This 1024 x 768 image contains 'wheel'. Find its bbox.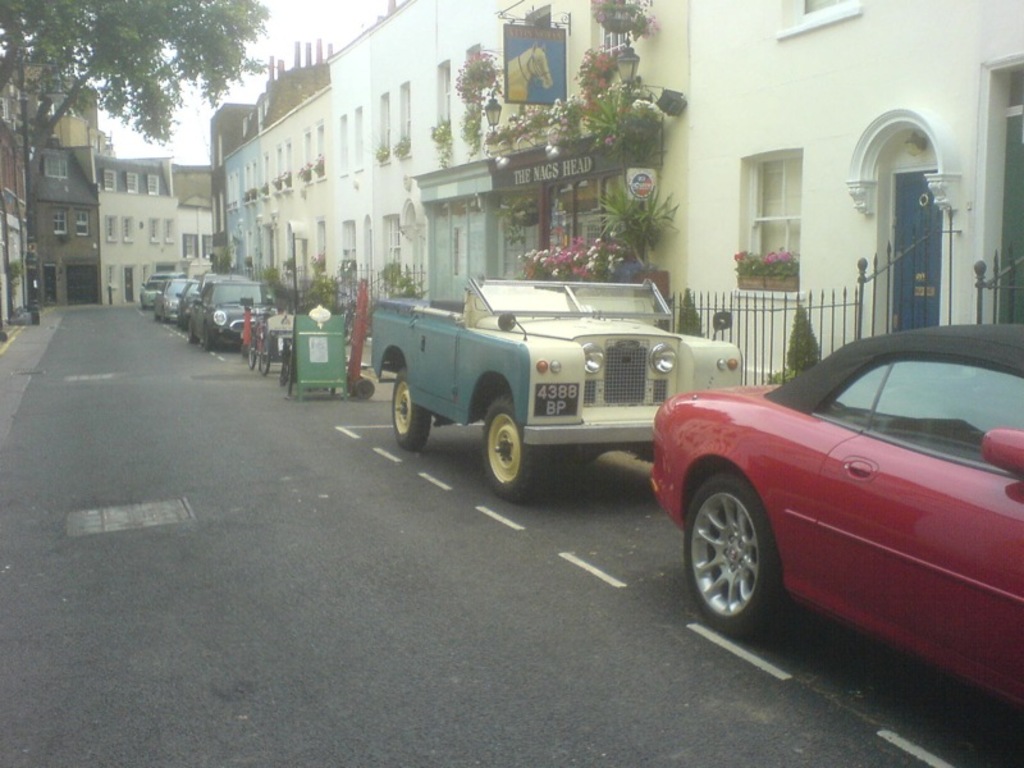
(left=355, top=378, right=376, bottom=399).
